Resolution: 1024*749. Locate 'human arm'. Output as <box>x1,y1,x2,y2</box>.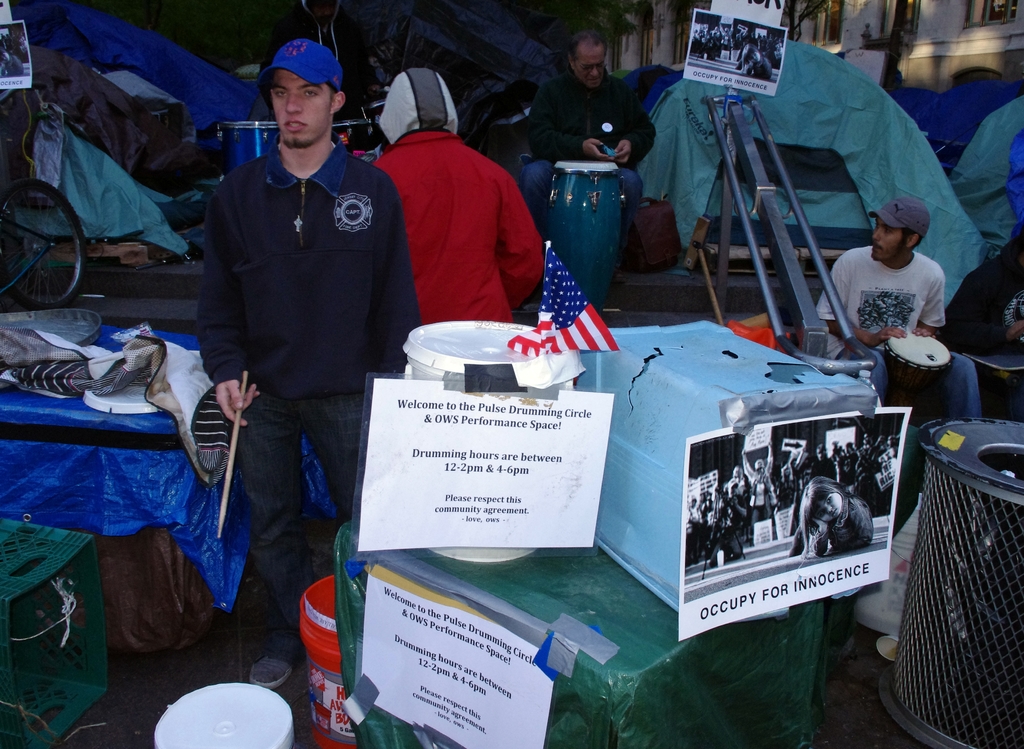
<box>600,87,667,174</box>.
